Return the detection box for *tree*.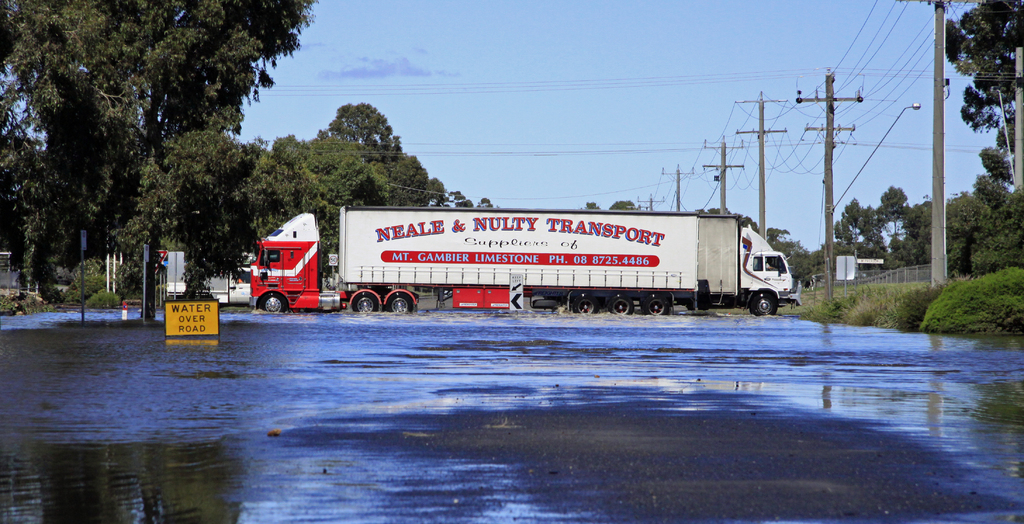
(left=124, top=126, right=385, bottom=302).
